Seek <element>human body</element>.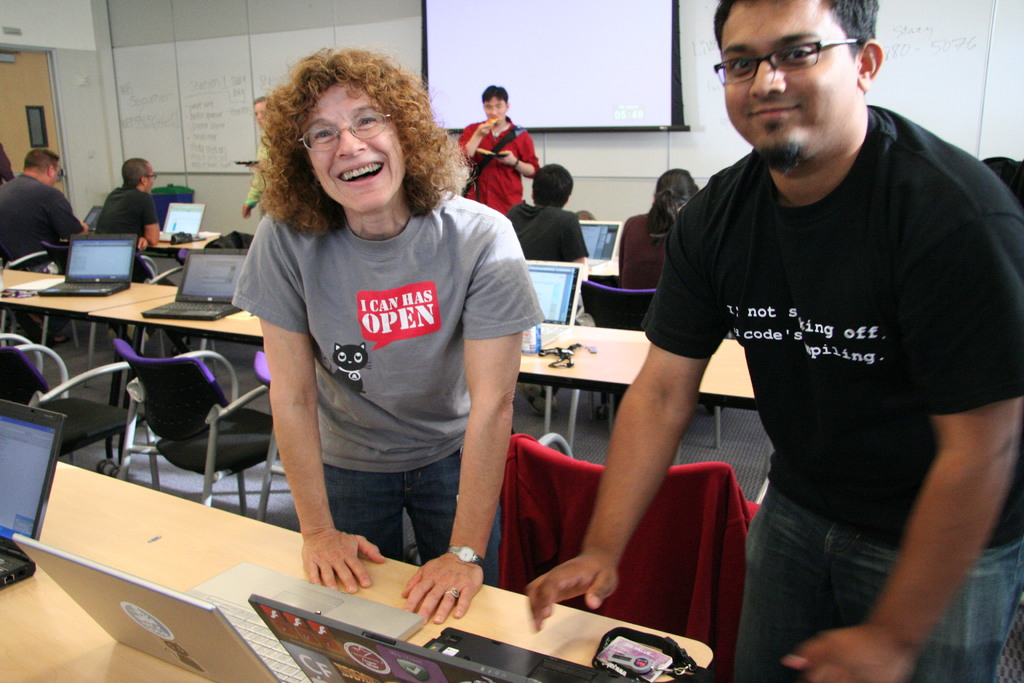
509, 163, 588, 261.
